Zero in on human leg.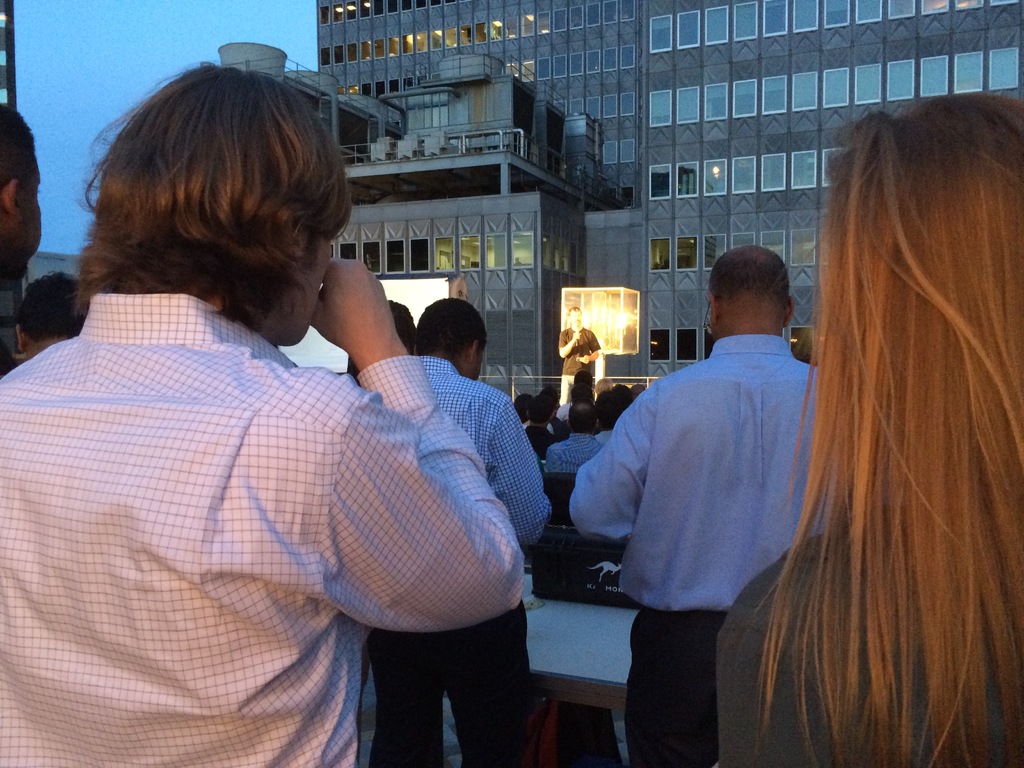
Zeroed in: pyautogui.locateOnScreen(446, 607, 534, 767).
